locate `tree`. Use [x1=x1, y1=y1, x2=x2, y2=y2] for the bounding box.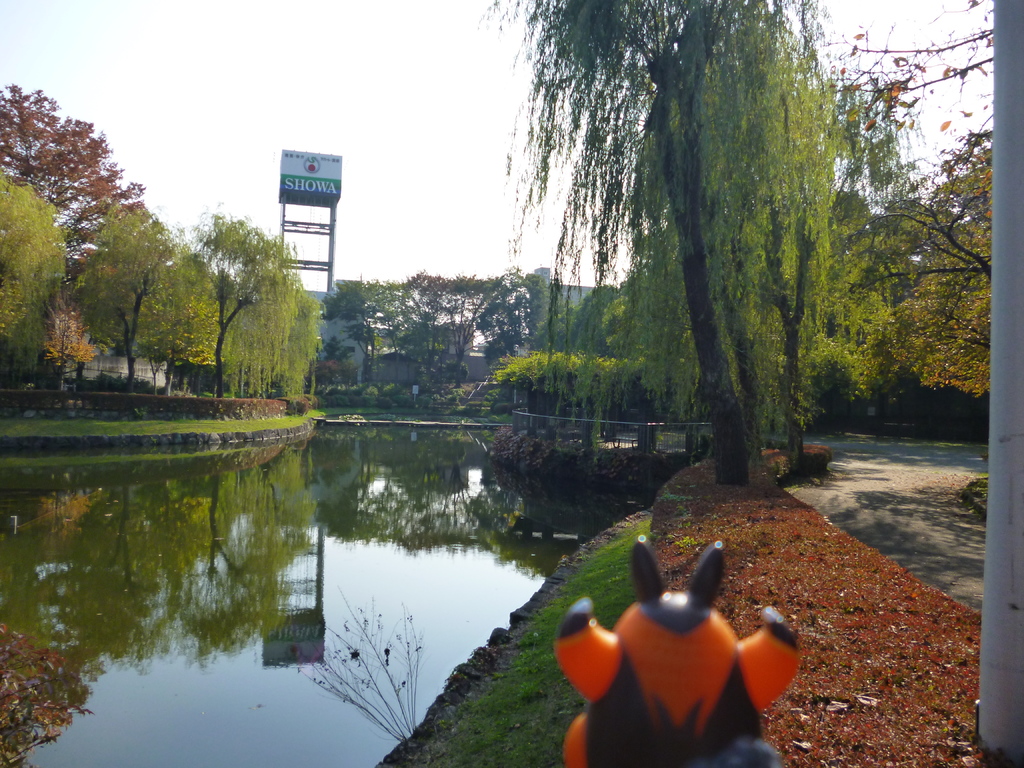
[x1=174, y1=209, x2=326, y2=404].
